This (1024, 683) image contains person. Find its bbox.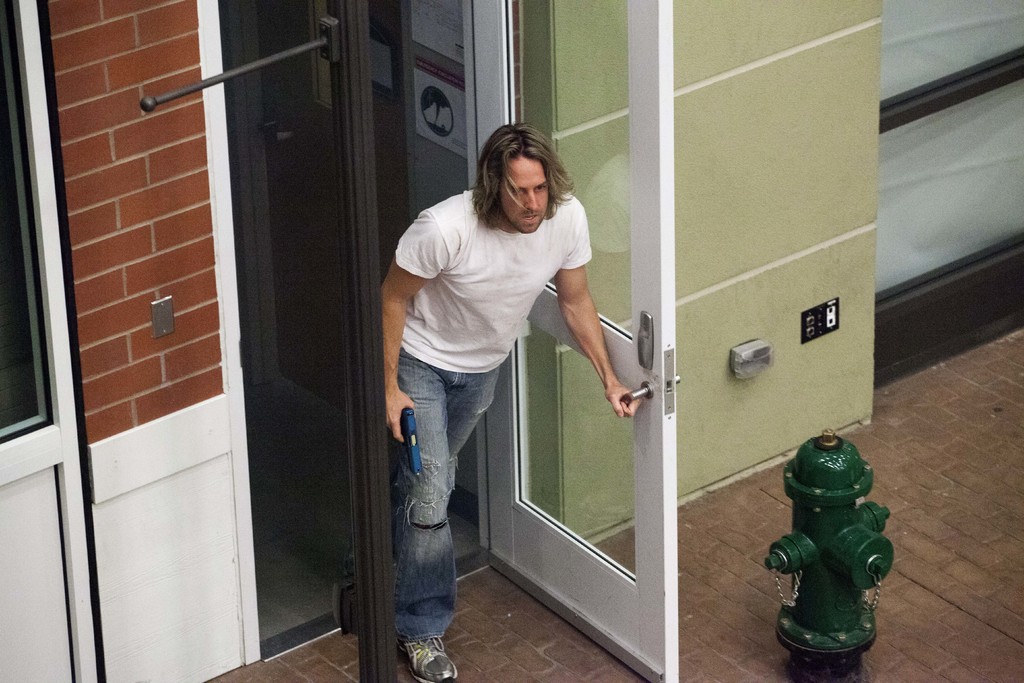
l=390, t=124, r=635, b=614.
